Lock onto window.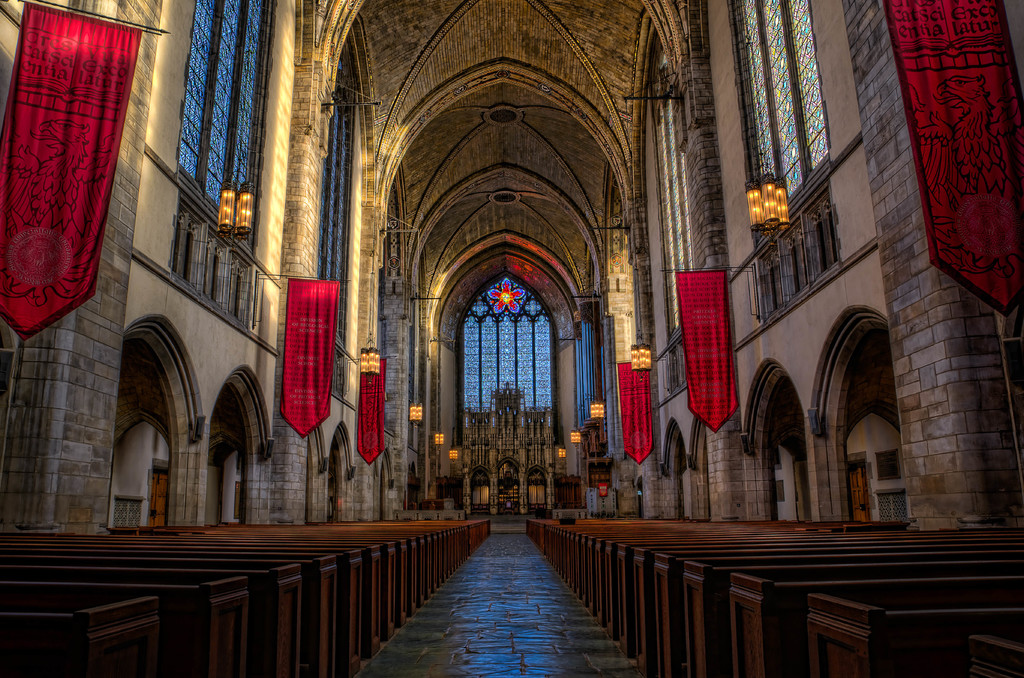
Locked: left=319, top=58, right=352, bottom=357.
